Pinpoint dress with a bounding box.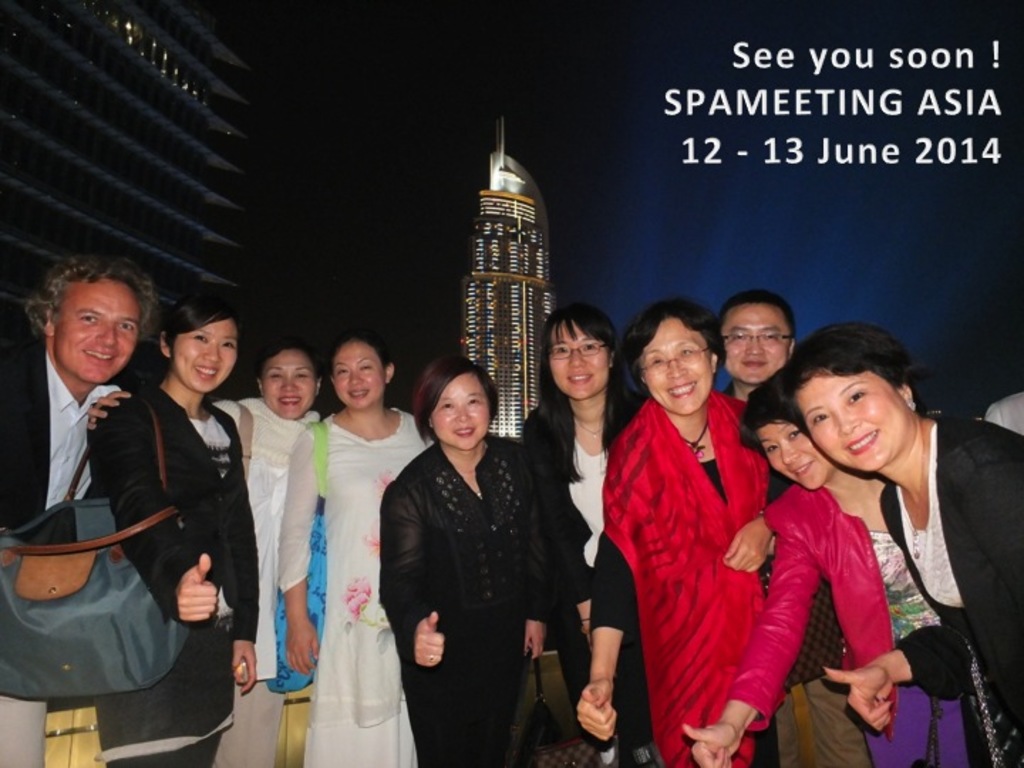
(215, 393, 316, 767).
